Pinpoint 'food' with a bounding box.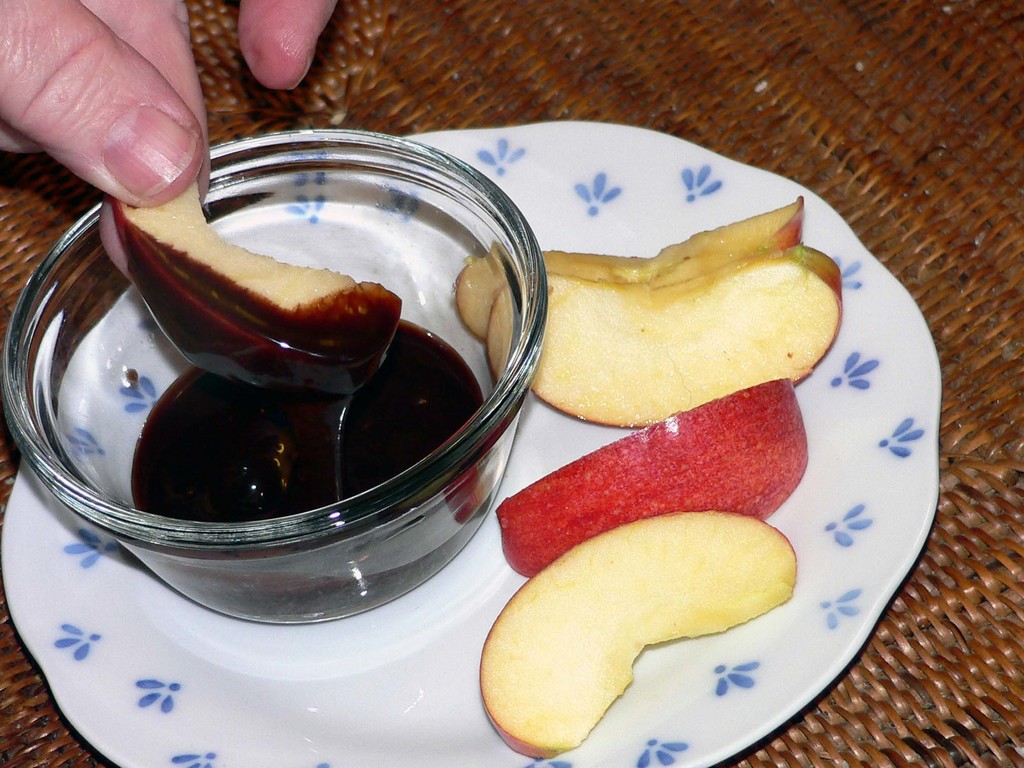
[left=483, top=243, right=845, bottom=429].
